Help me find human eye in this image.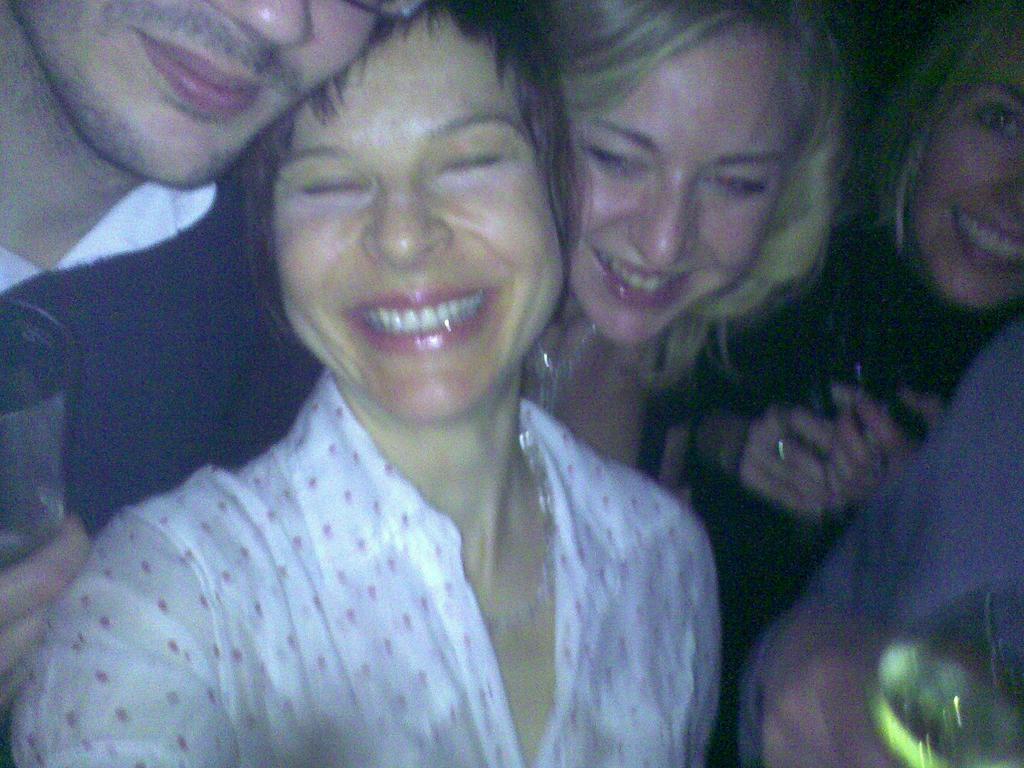
Found it: x1=968, y1=99, x2=1023, y2=143.
